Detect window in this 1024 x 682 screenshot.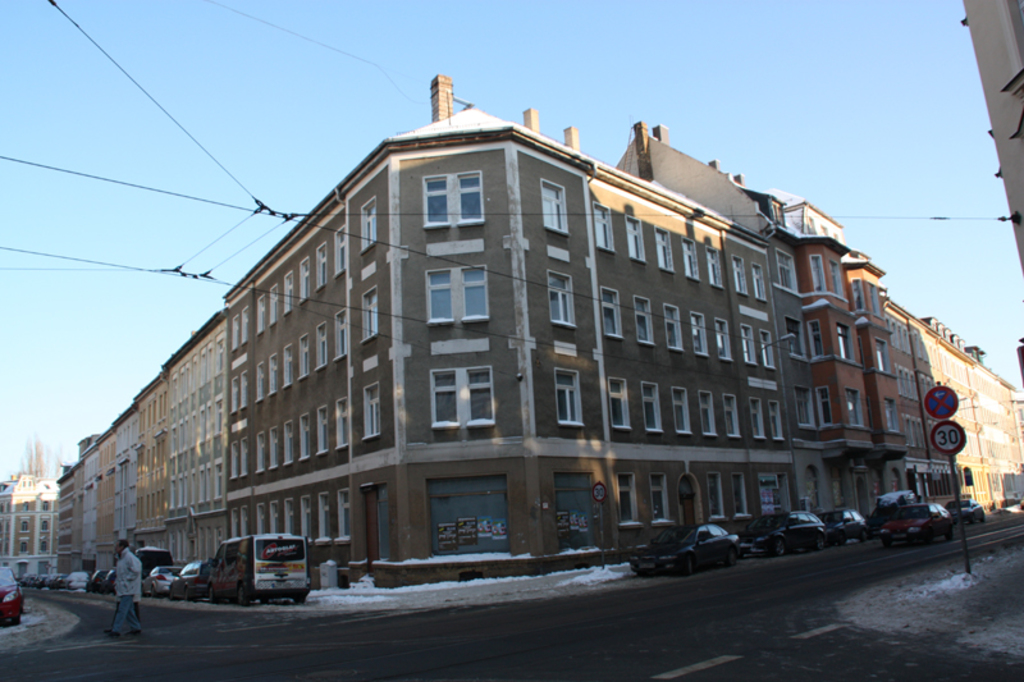
Detection: pyautogui.locateOnScreen(420, 265, 481, 320).
